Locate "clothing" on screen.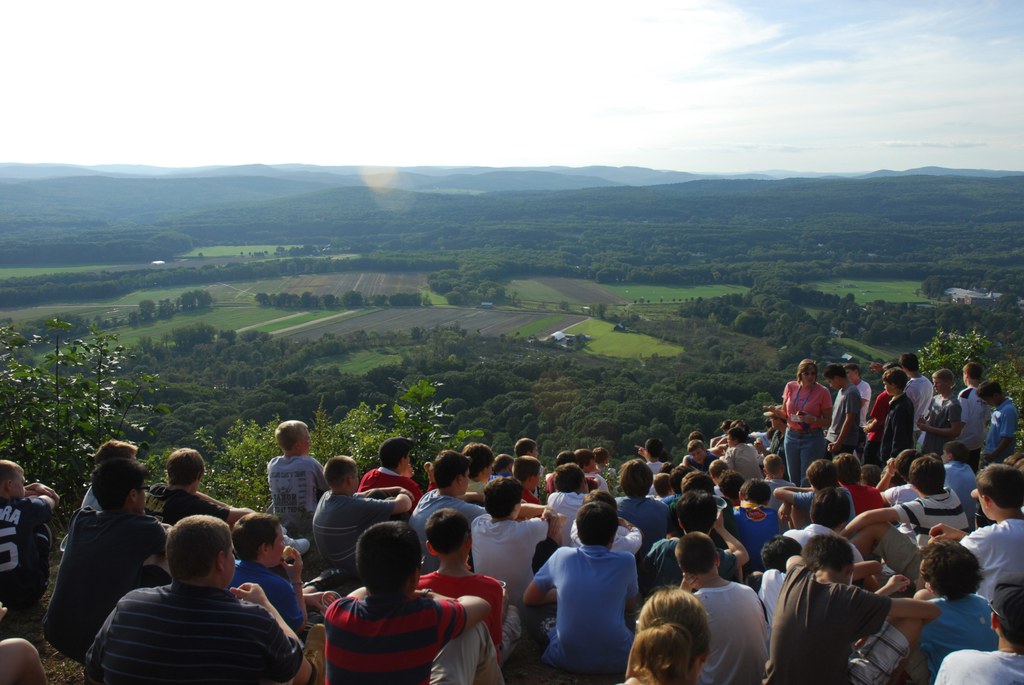
On screen at BBox(978, 394, 1022, 474).
